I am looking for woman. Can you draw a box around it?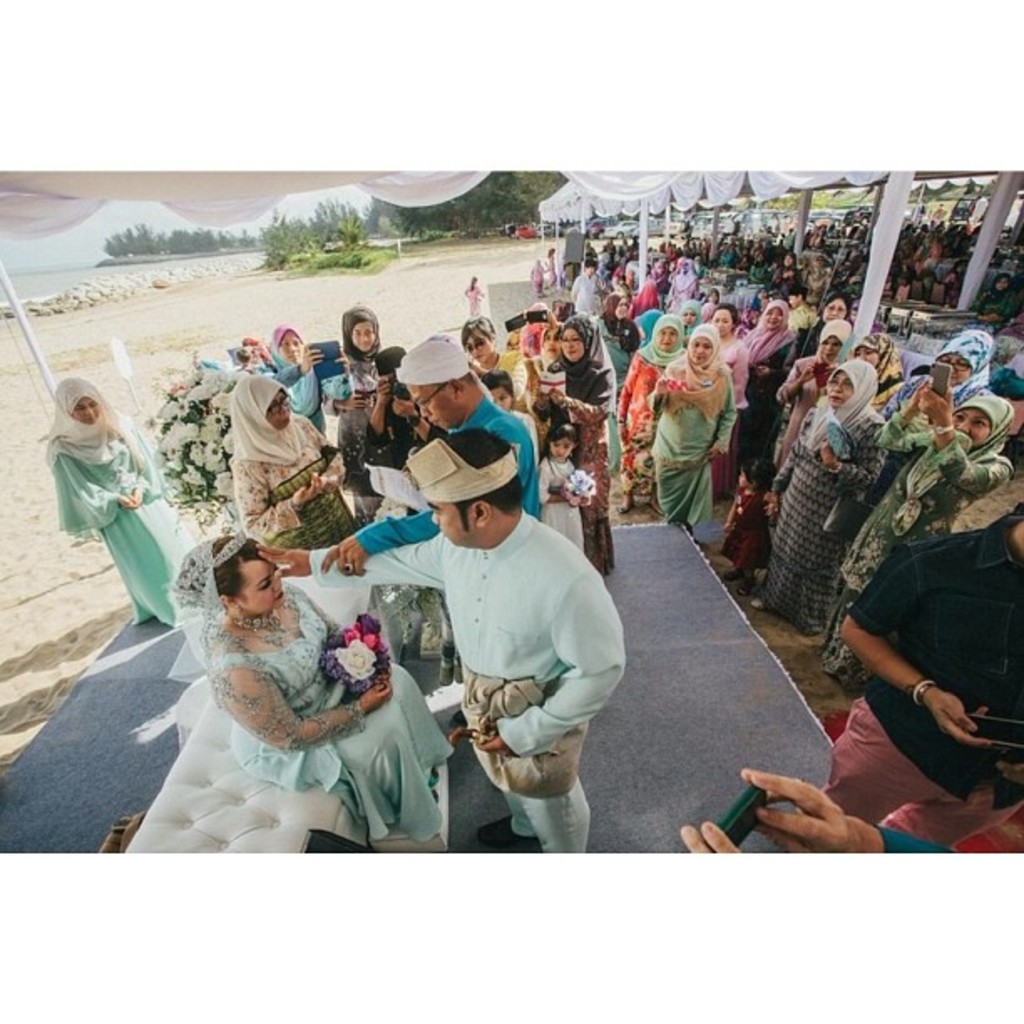
Sure, the bounding box is Rect(229, 376, 361, 556).
